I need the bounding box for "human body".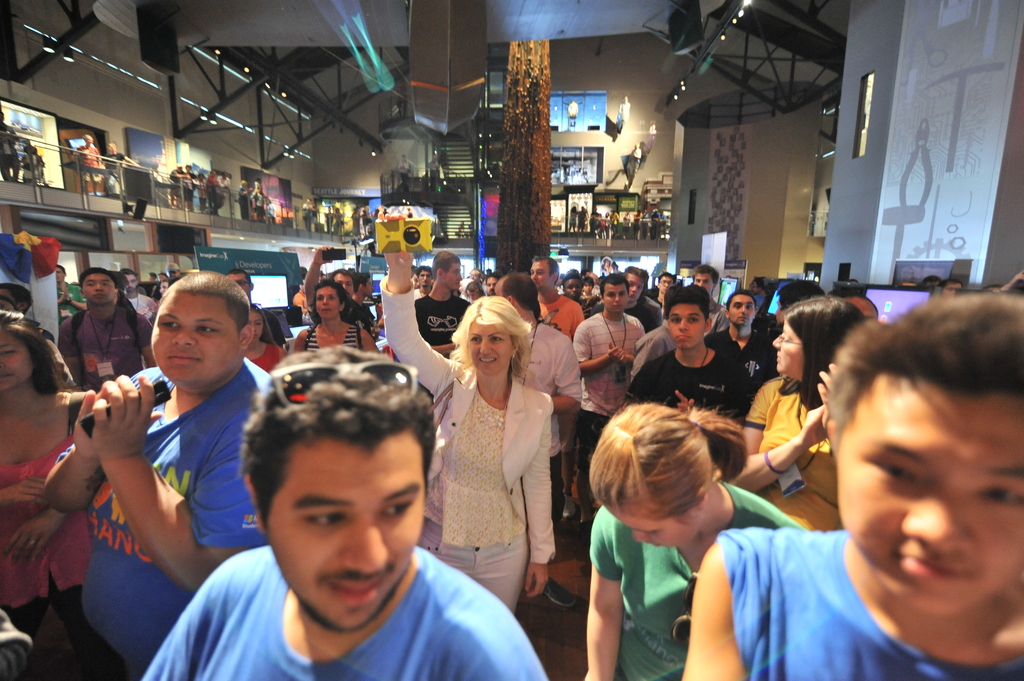
Here it is: (x1=578, y1=407, x2=802, y2=680).
